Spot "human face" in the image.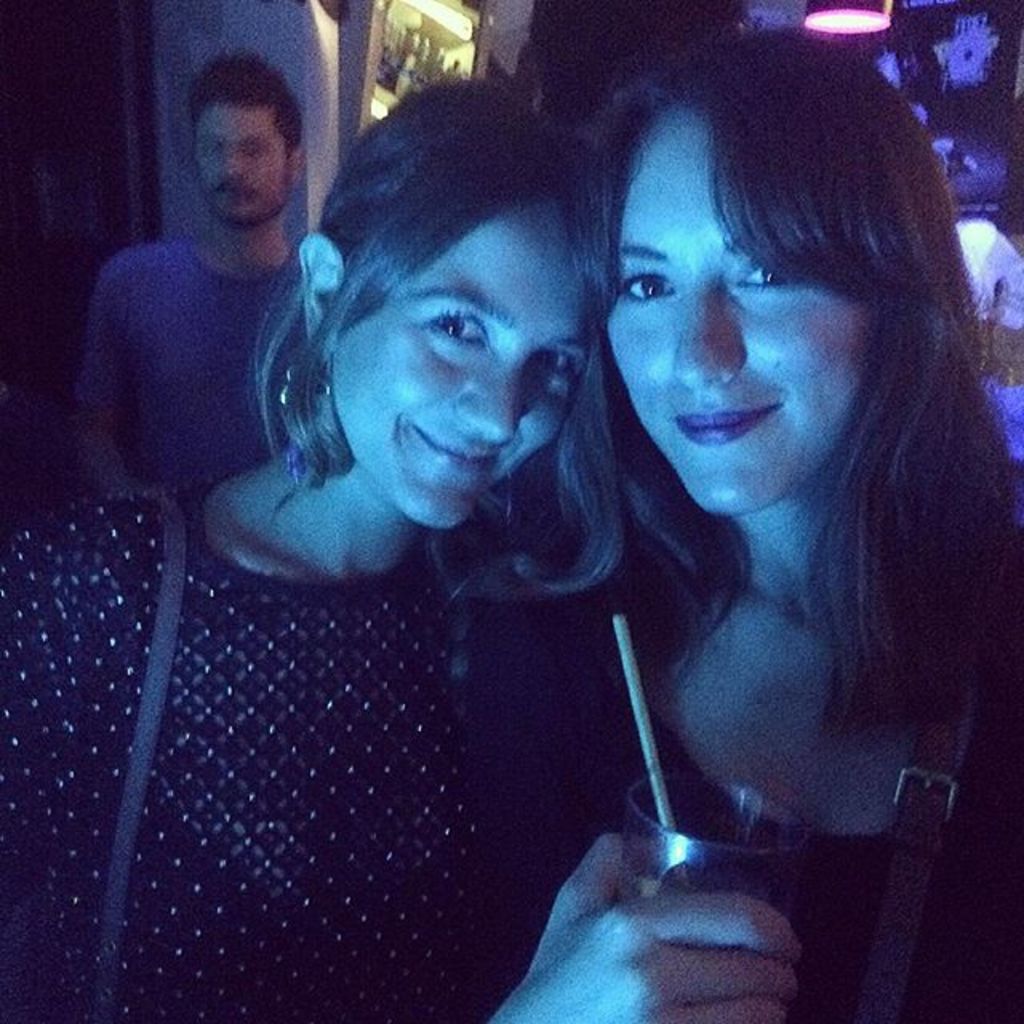
"human face" found at <box>325,200,566,530</box>.
